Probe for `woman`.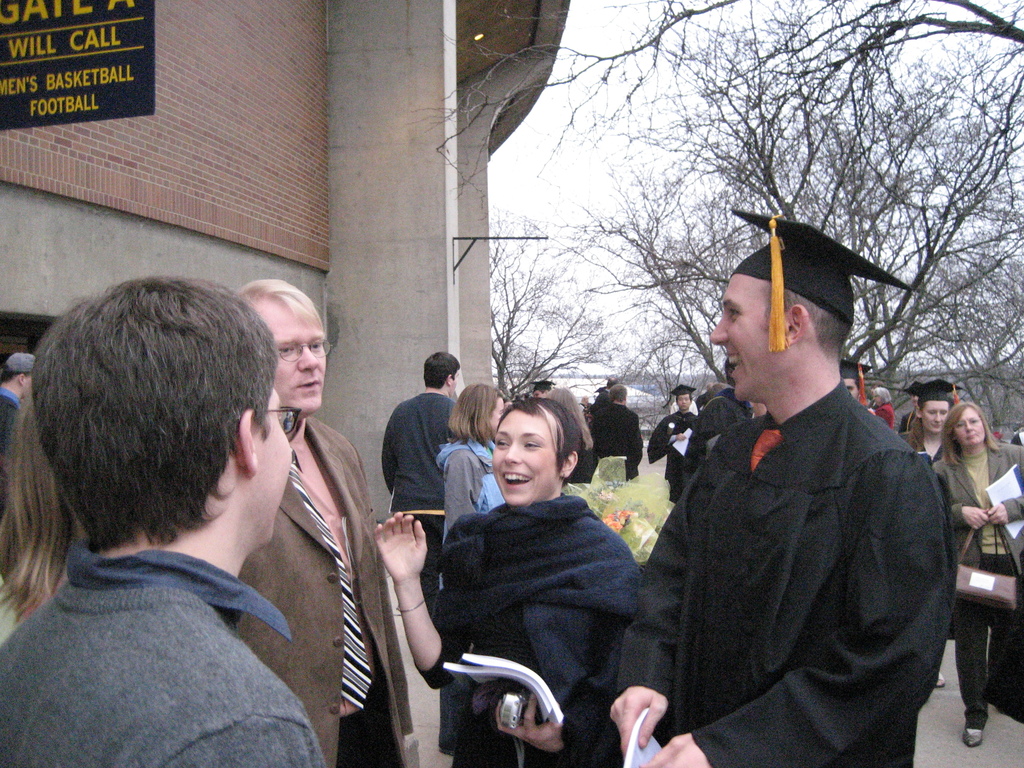
Probe result: BBox(412, 364, 650, 757).
